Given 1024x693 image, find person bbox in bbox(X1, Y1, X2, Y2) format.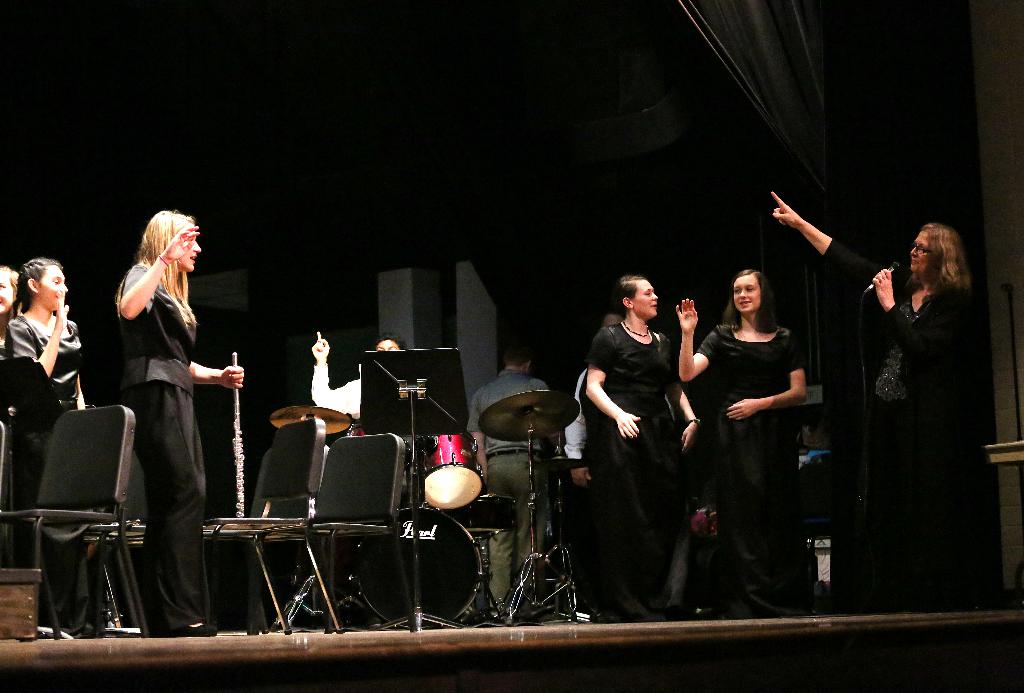
bbox(561, 314, 674, 488).
